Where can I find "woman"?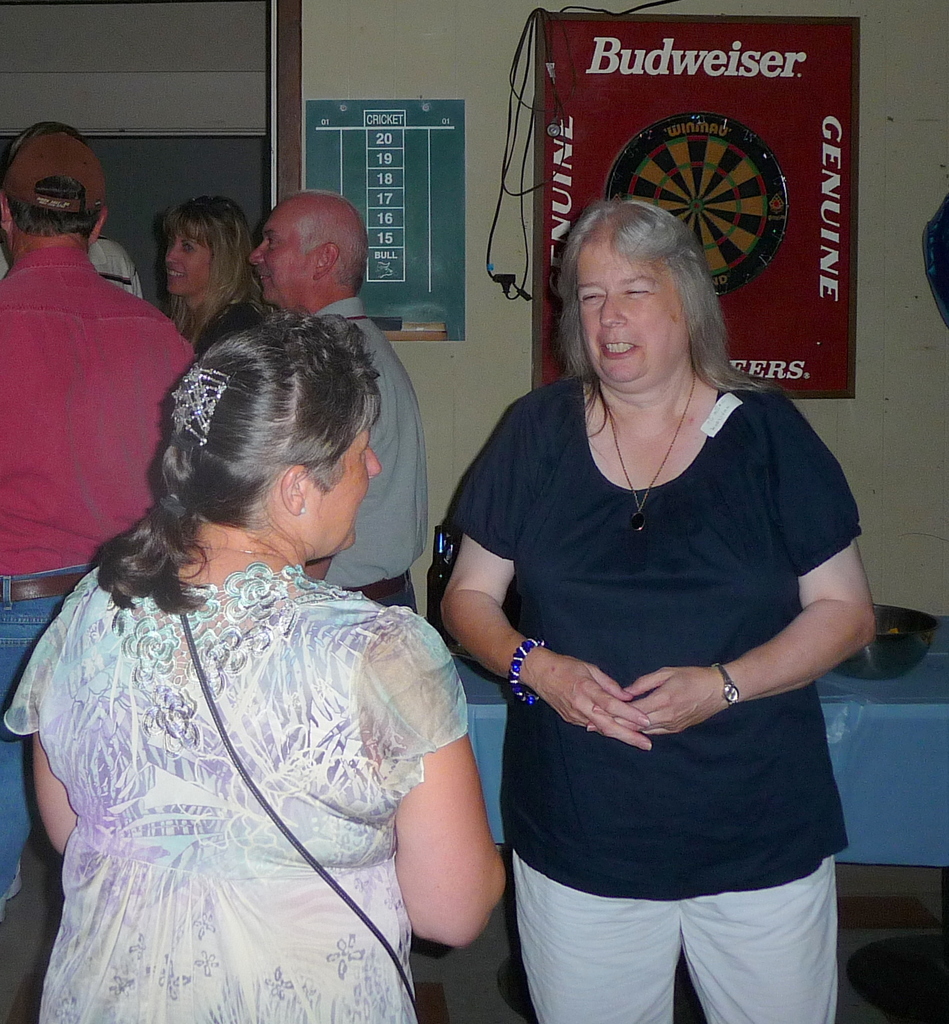
You can find it at BBox(405, 233, 834, 1017).
